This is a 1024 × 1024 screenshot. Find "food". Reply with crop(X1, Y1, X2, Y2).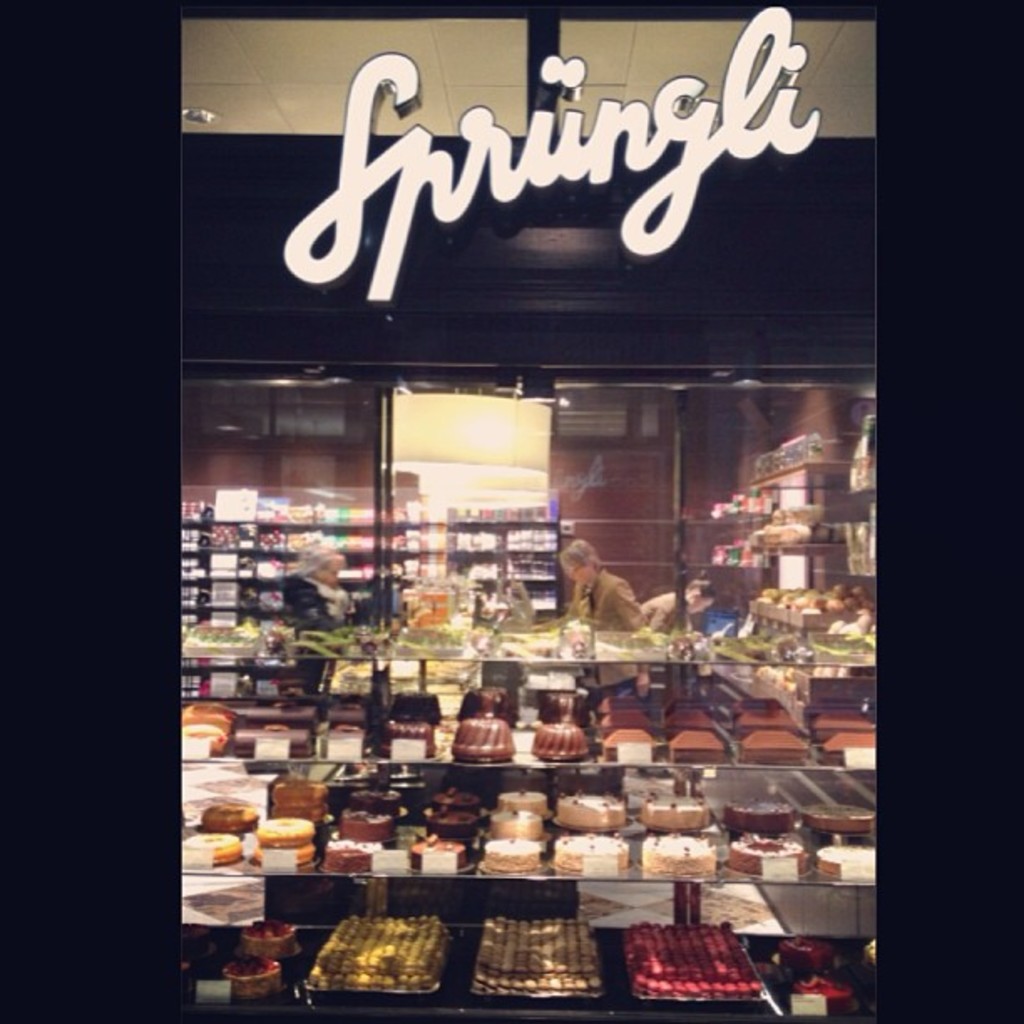
crop(268, 801, 330, 825).
